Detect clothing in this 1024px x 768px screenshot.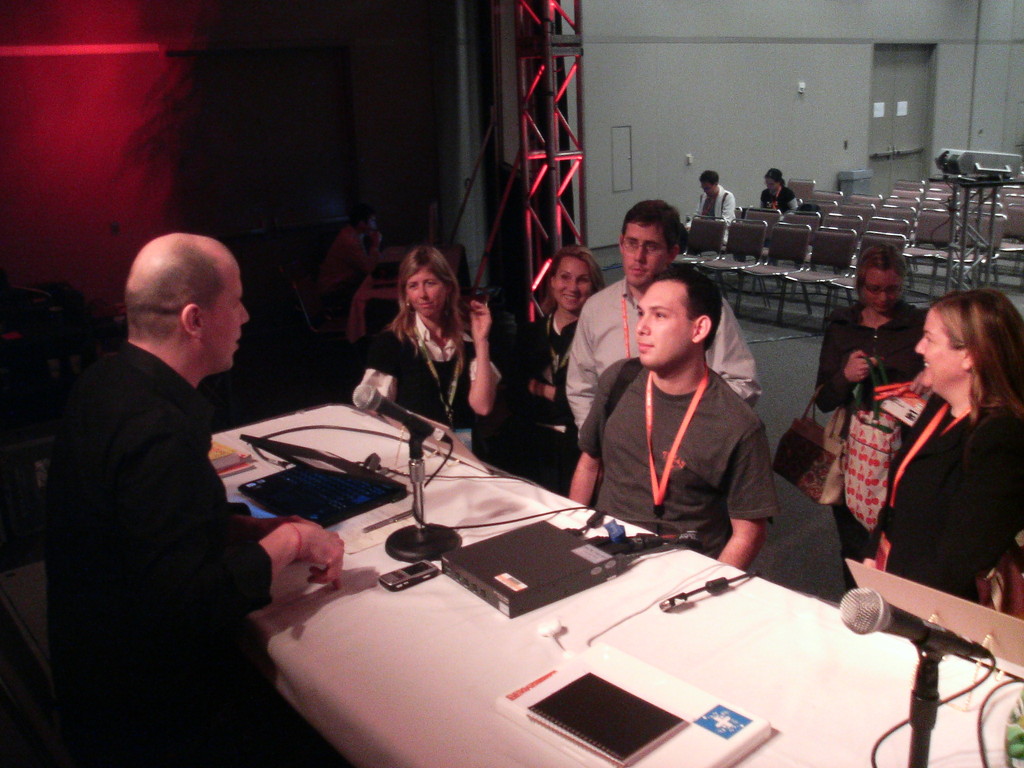
Detection: x1=876, y1=400, x2=1023, y2=601.
